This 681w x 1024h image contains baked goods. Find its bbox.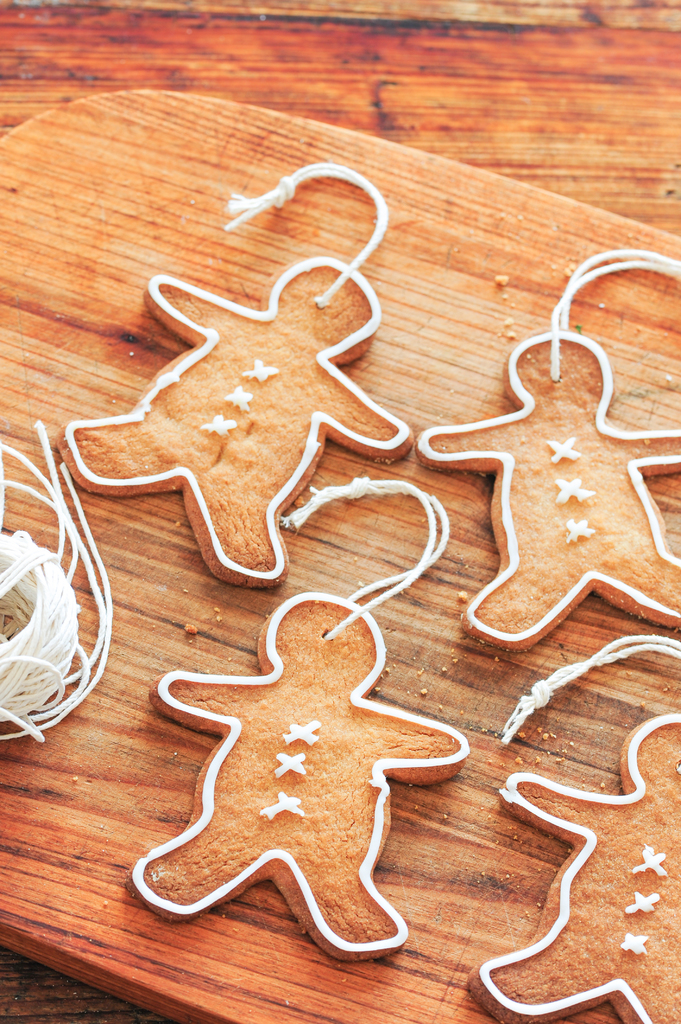
472,710,680,1023.
